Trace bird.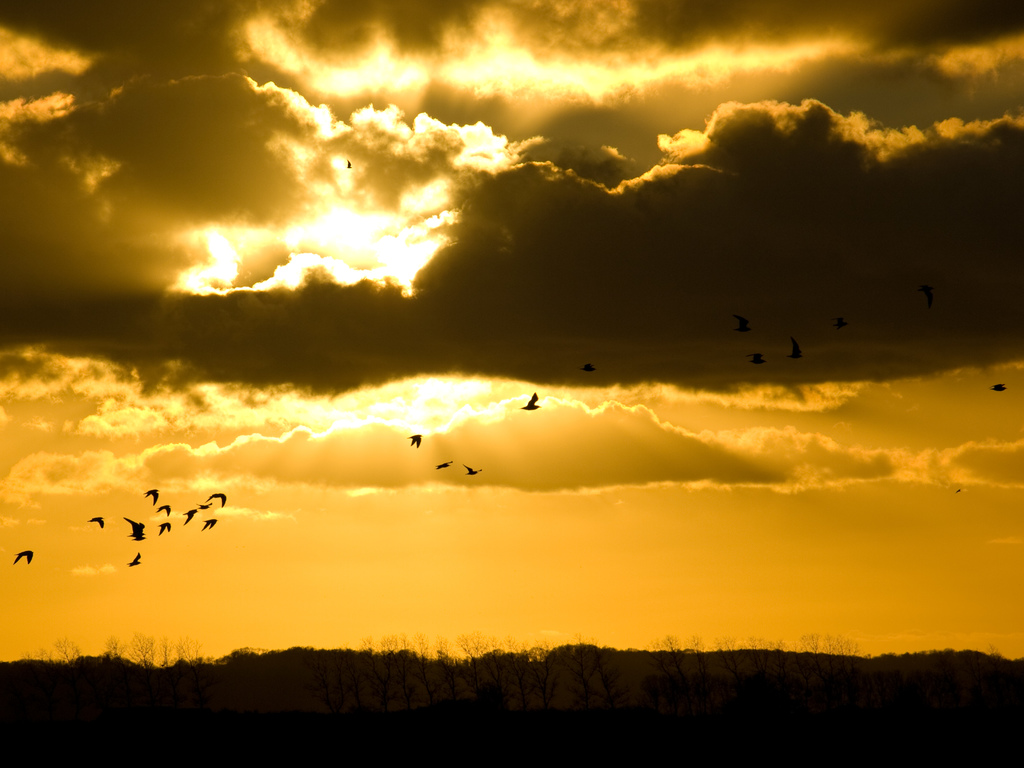
Traced to region(193, 501, 212, 513).
